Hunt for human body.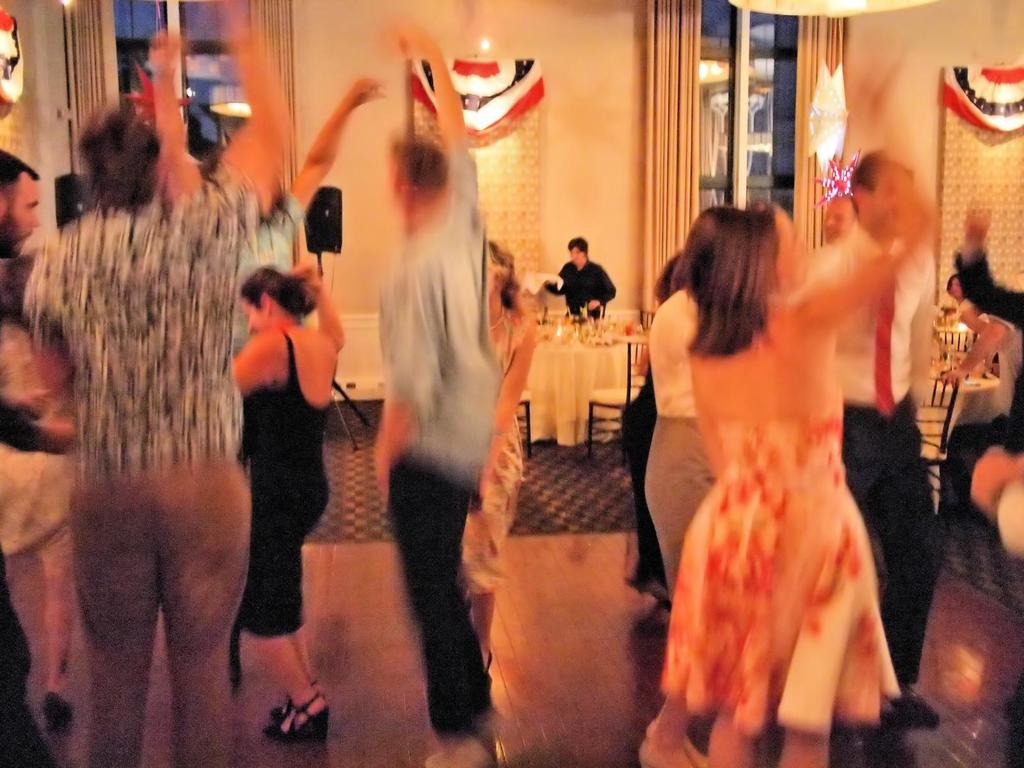
Hunted down at <bbox>4, 102, 278, 767</bbox>.
